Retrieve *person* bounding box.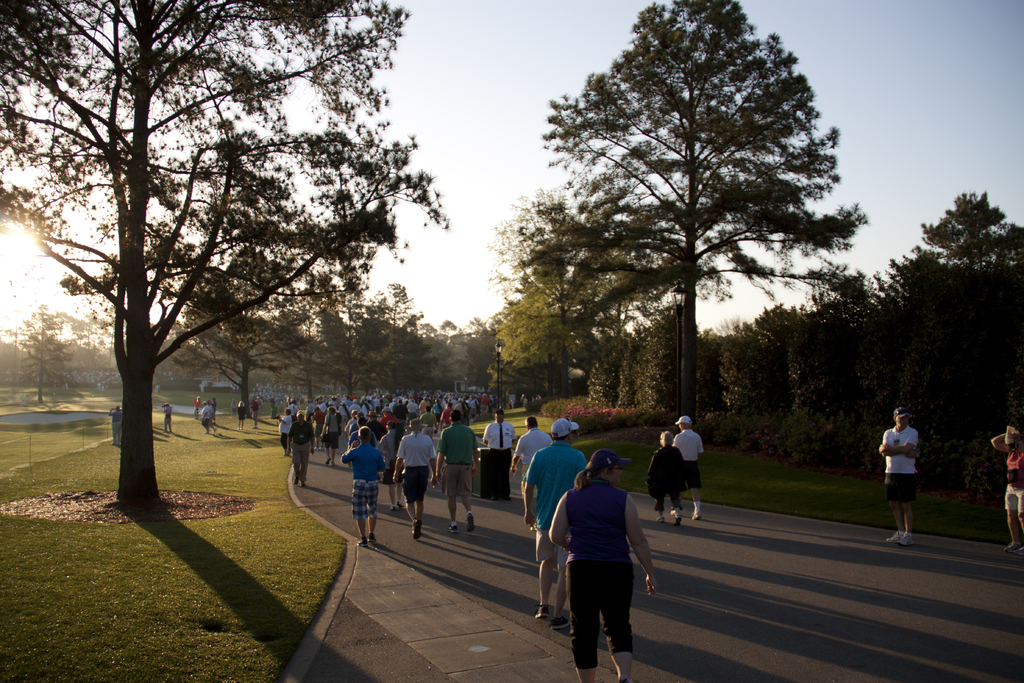
Bounding box: [x1=561, y1=442, x2=652, y2=673].
